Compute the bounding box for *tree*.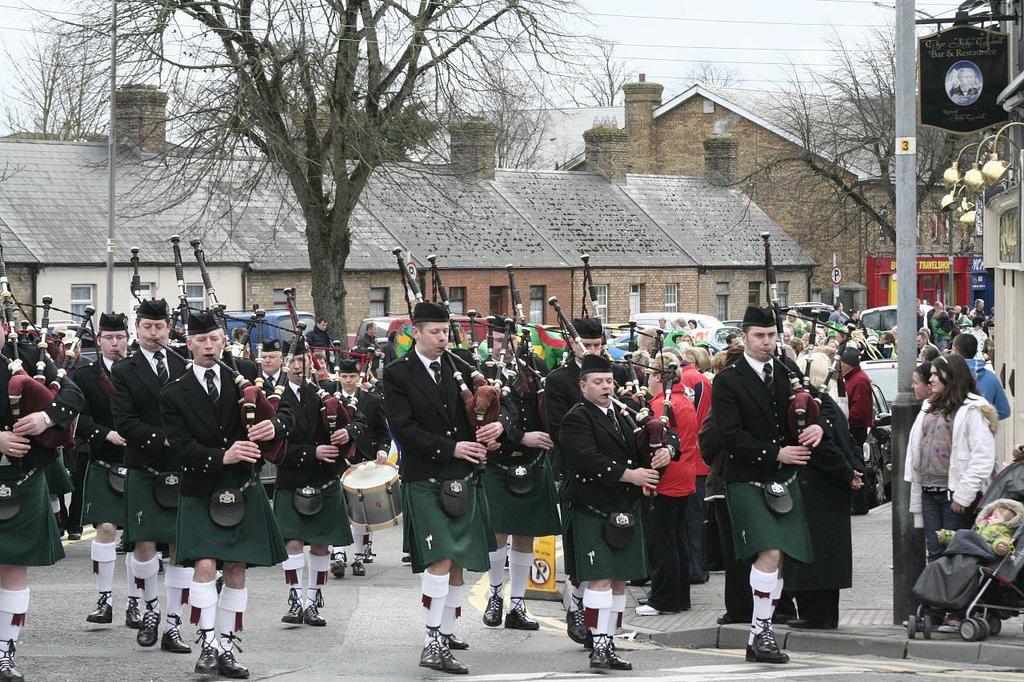
<bbox>0, 0, 623, 377</bbox>.
